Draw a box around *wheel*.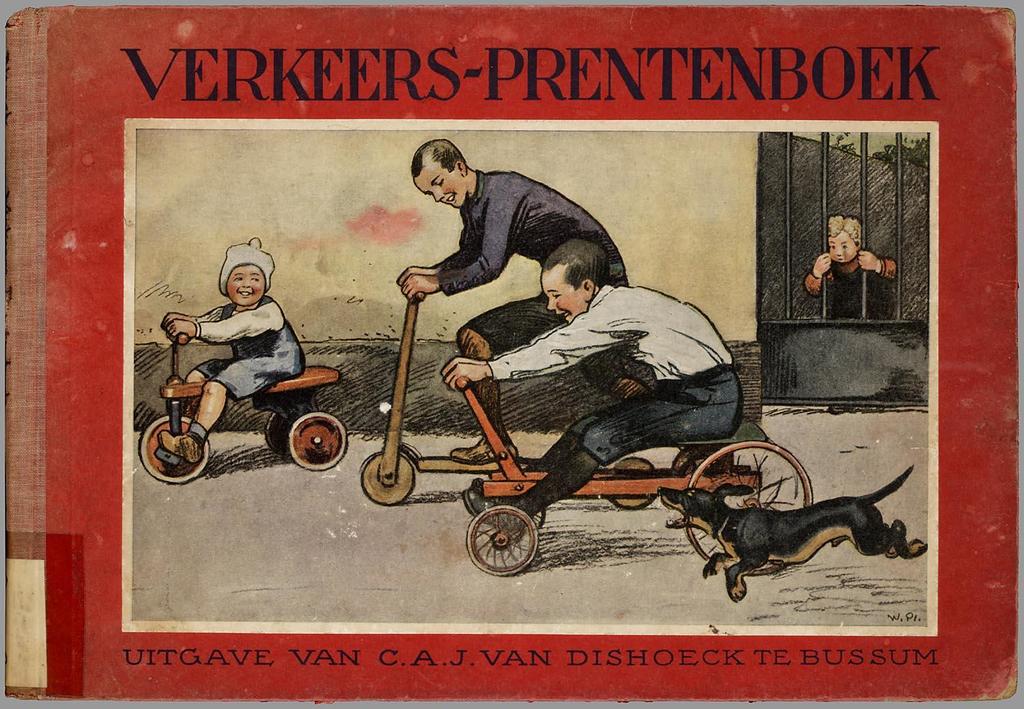
x1=464 y1=503 x2=543 y2=579.
